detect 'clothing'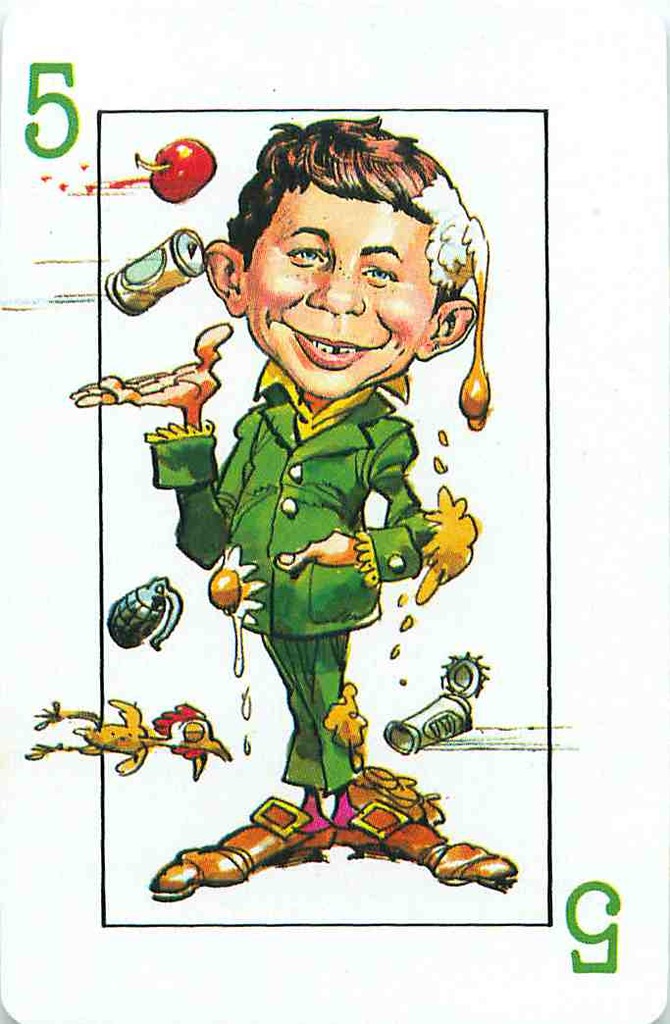
bbox(144, 358, 422, 789)
